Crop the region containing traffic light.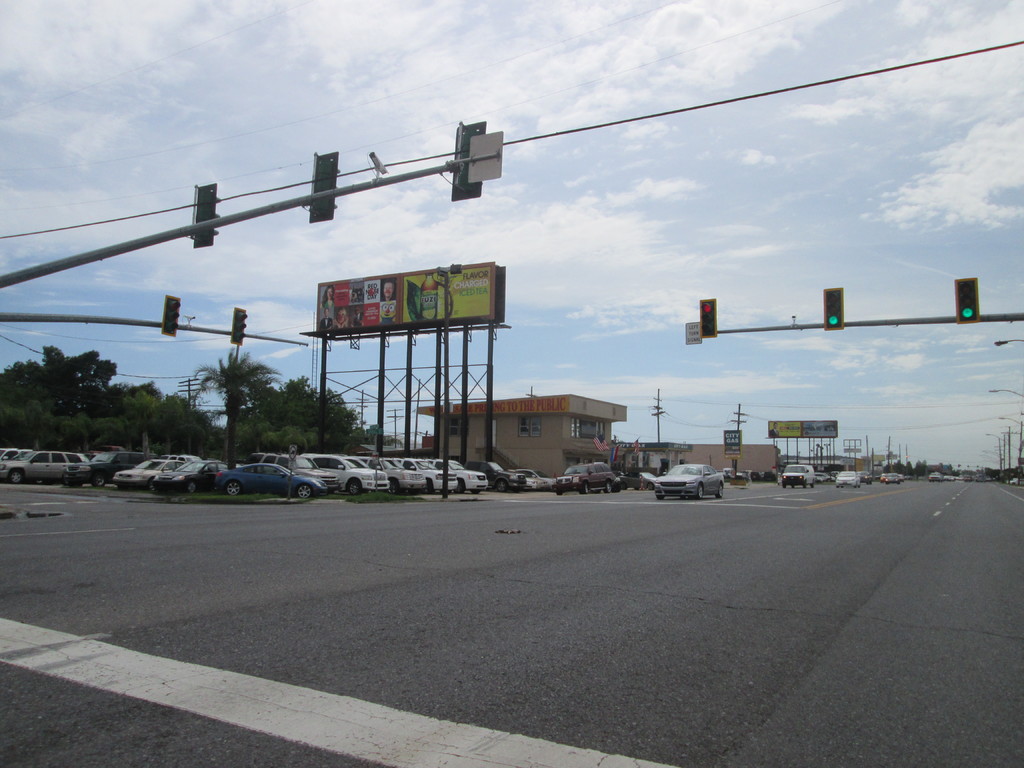
Crop region: 193, 183, 216, 248.
